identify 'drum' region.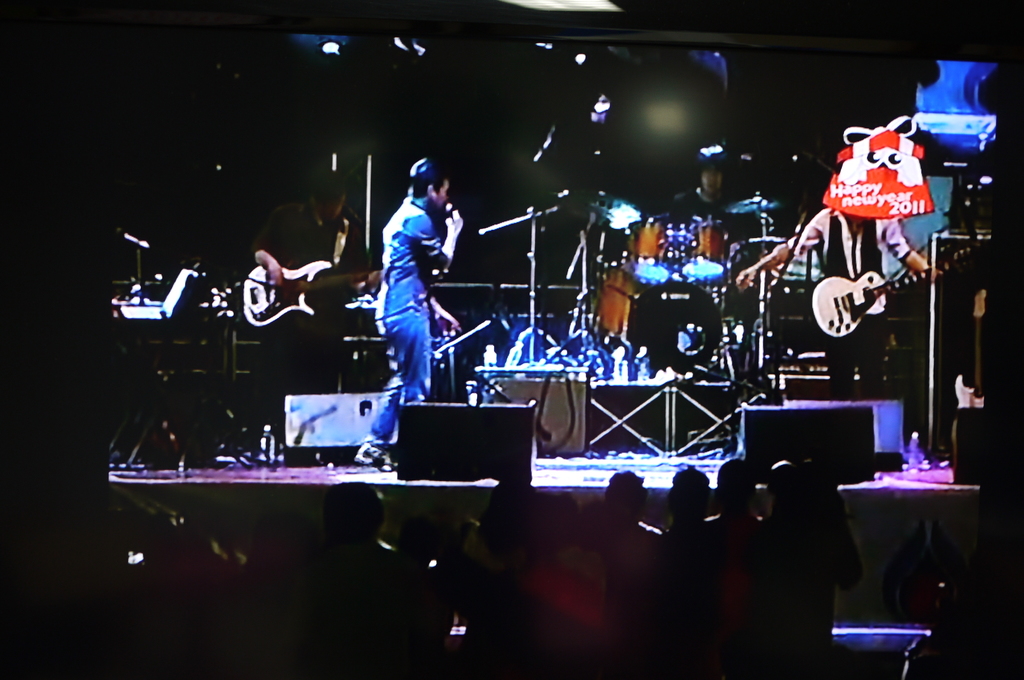
Region: [left=624, top=281, right=721, bottom=383].
